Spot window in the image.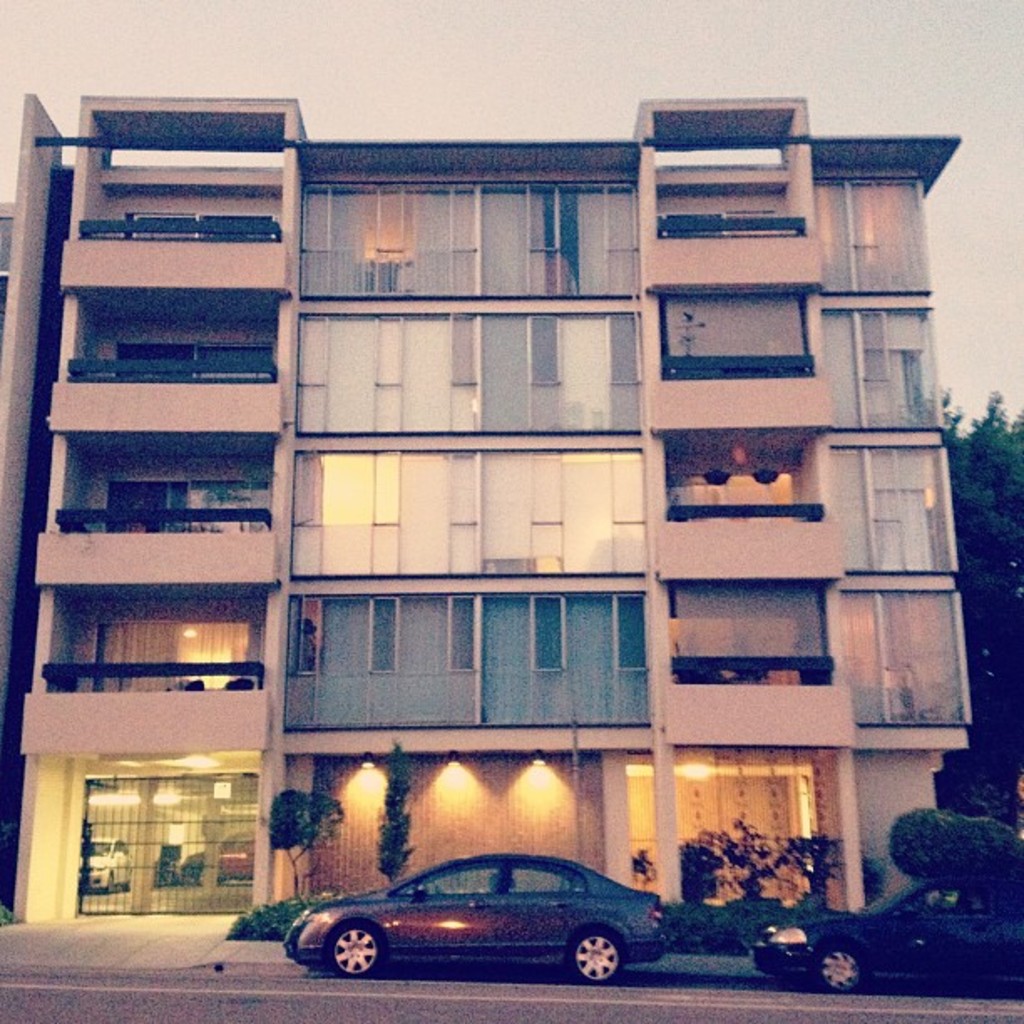
window found at 286, 579, 676, 730.
